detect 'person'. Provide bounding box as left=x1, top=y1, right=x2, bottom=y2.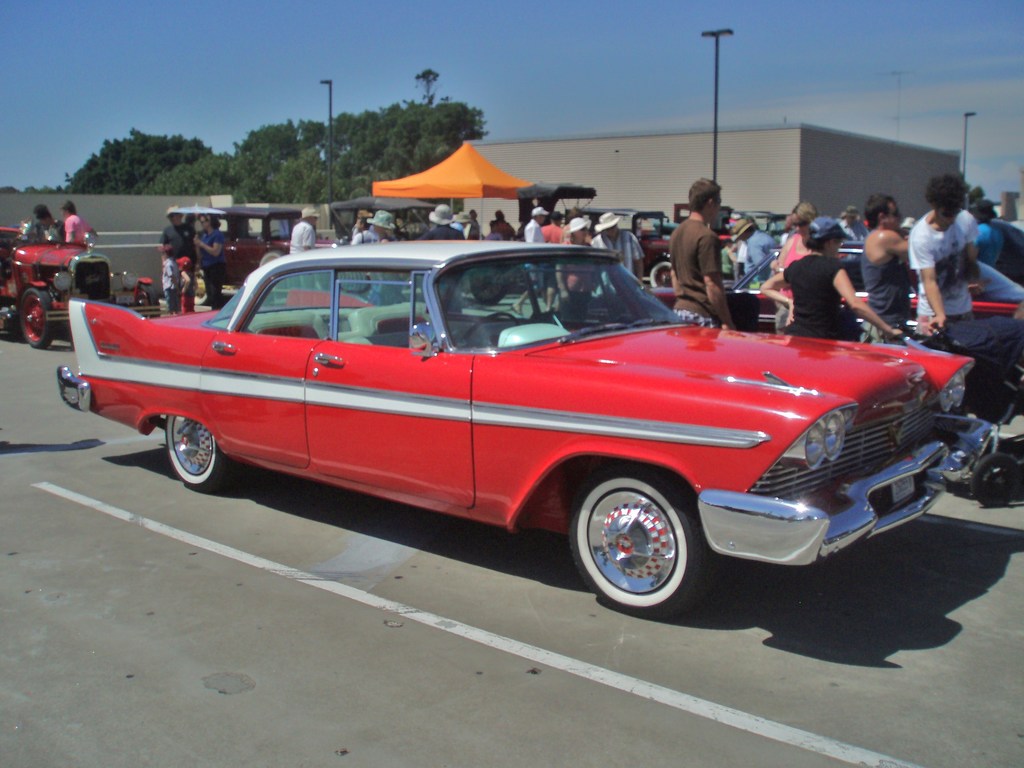
left=163, top=207, right=198, bottom=314.
